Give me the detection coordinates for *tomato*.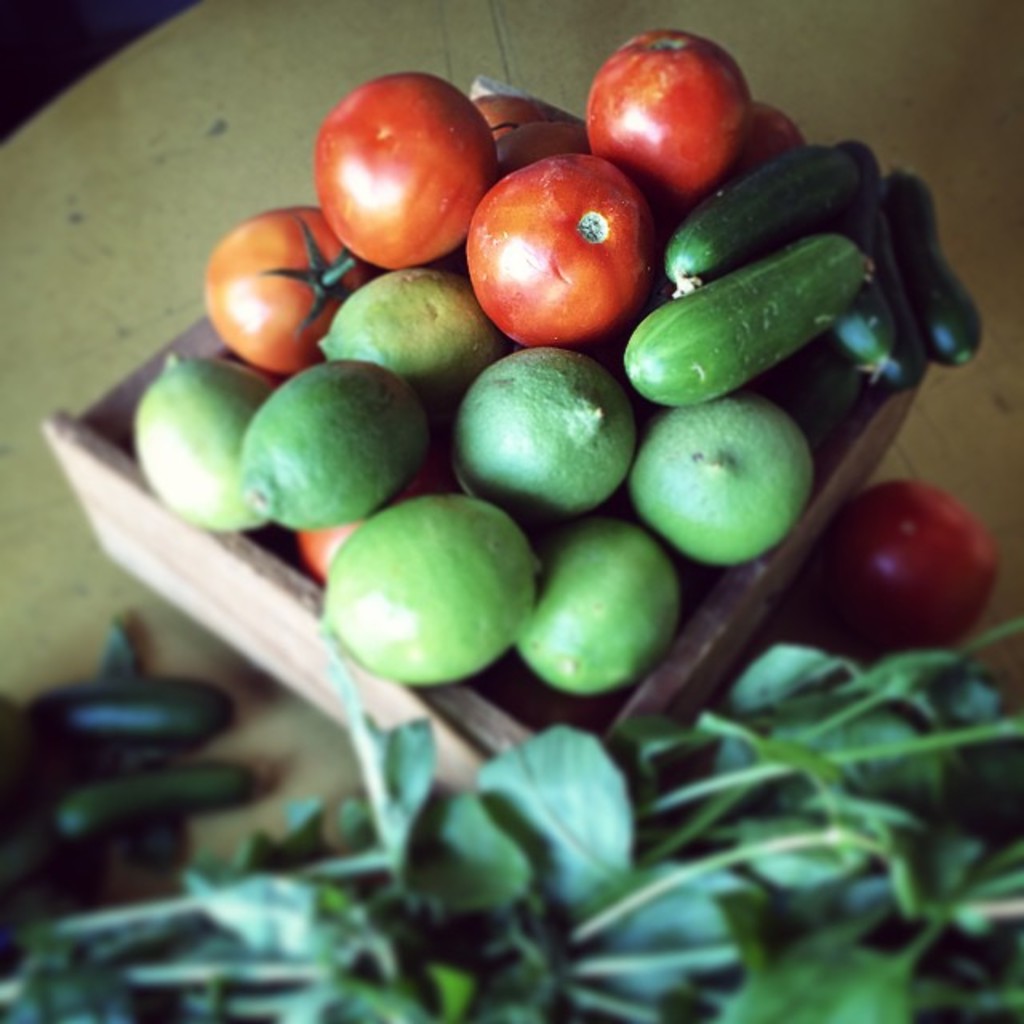
box(472, 155, 664, 347).
